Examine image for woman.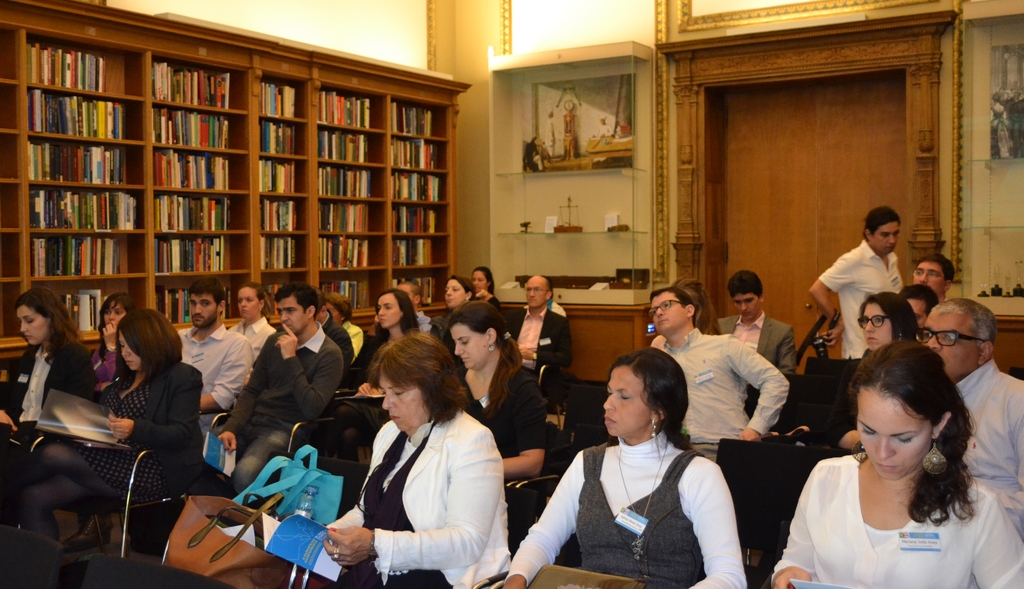
Examination result: 474/261/506/318.
